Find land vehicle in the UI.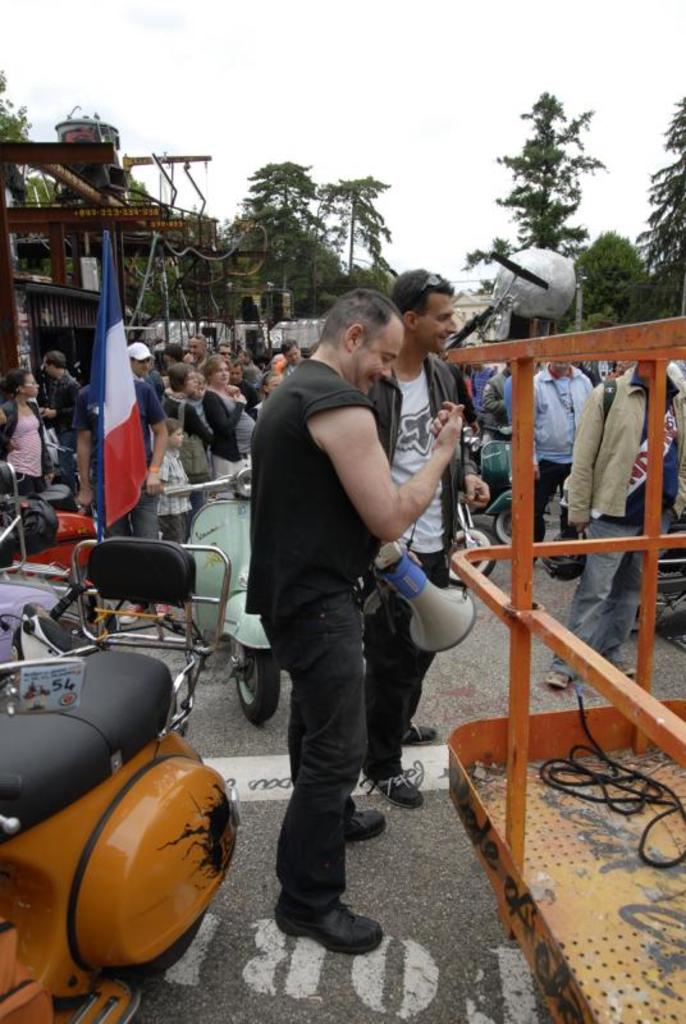
UI element at [x1=0, y1=575, x2=266, y2=1023].
